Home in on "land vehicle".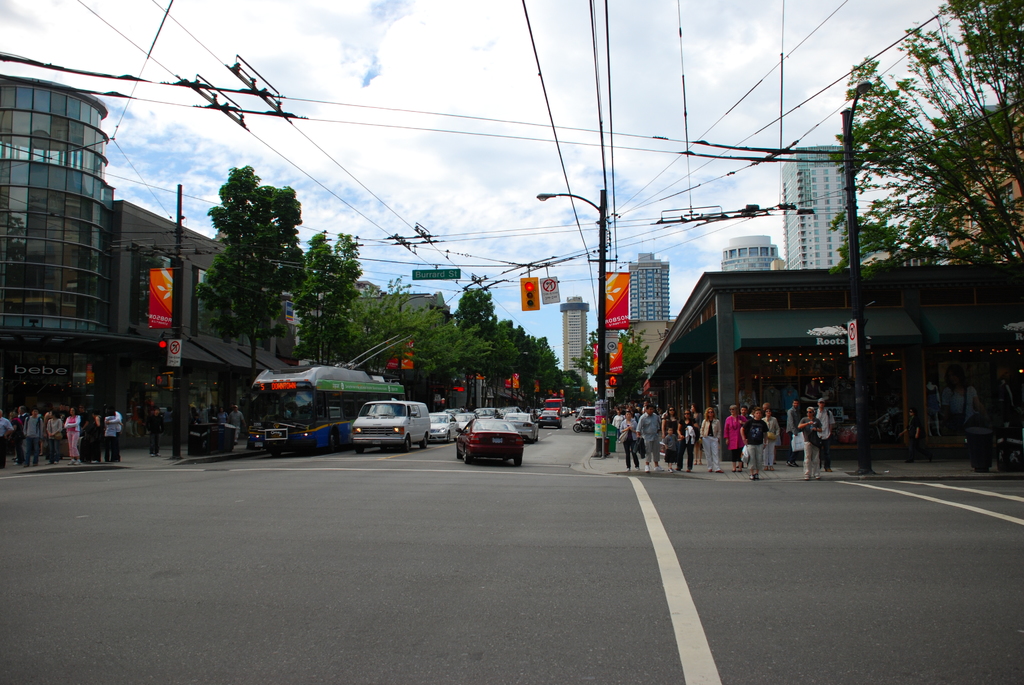
Homed in at {"x1": 351, "y1": 398, "x2": 431, "y2": 452}.
